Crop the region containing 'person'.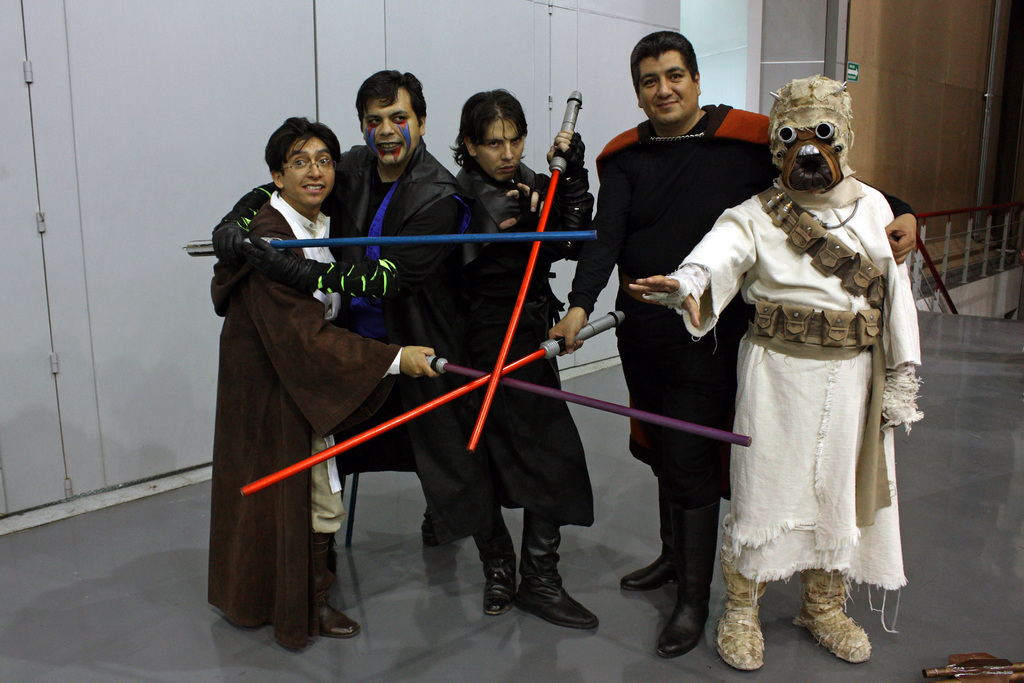
Crop region: 210,106,404,652.
